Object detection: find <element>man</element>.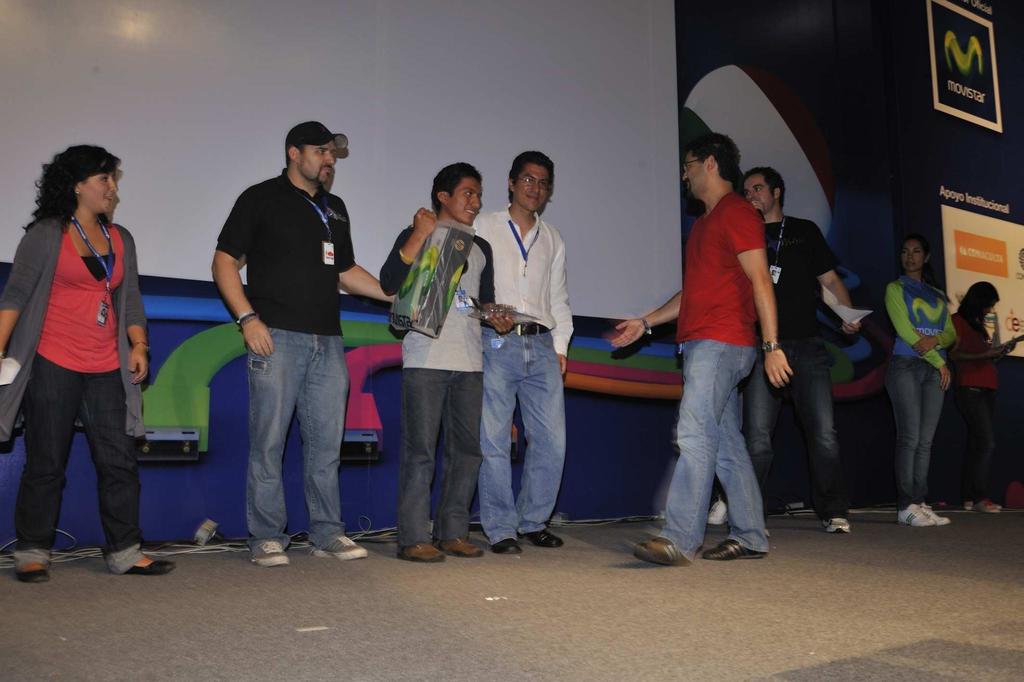
detection(209, 122, 399, 569).
